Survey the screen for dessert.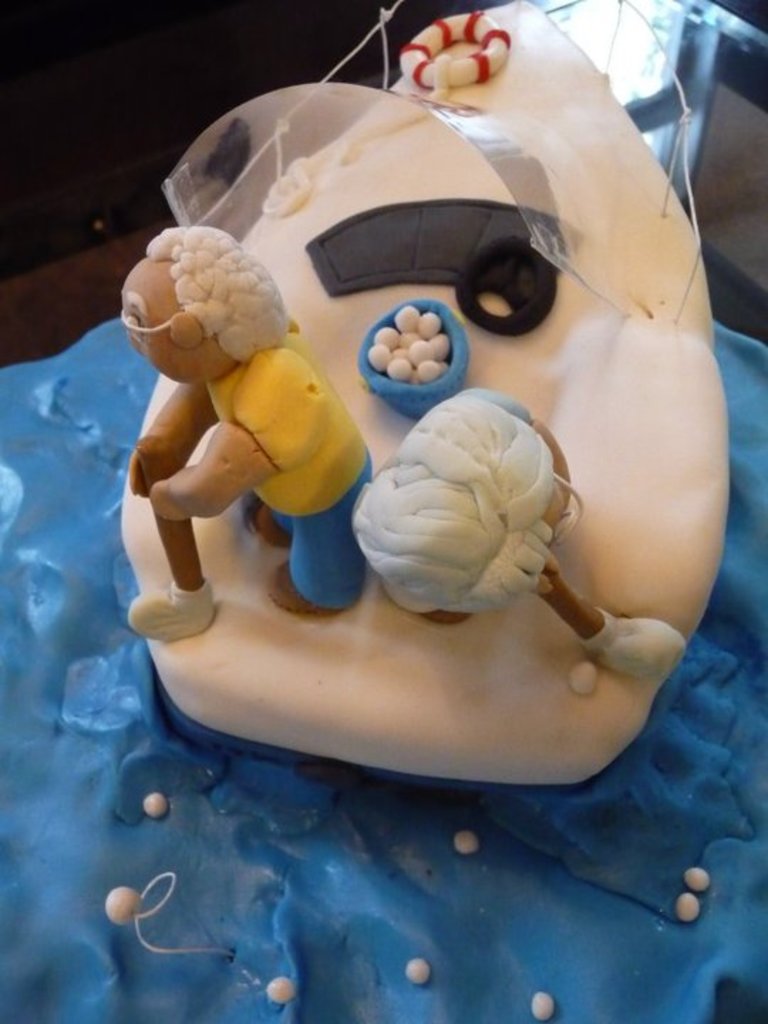
Survey found: crop(108, 0, 734, 771).
